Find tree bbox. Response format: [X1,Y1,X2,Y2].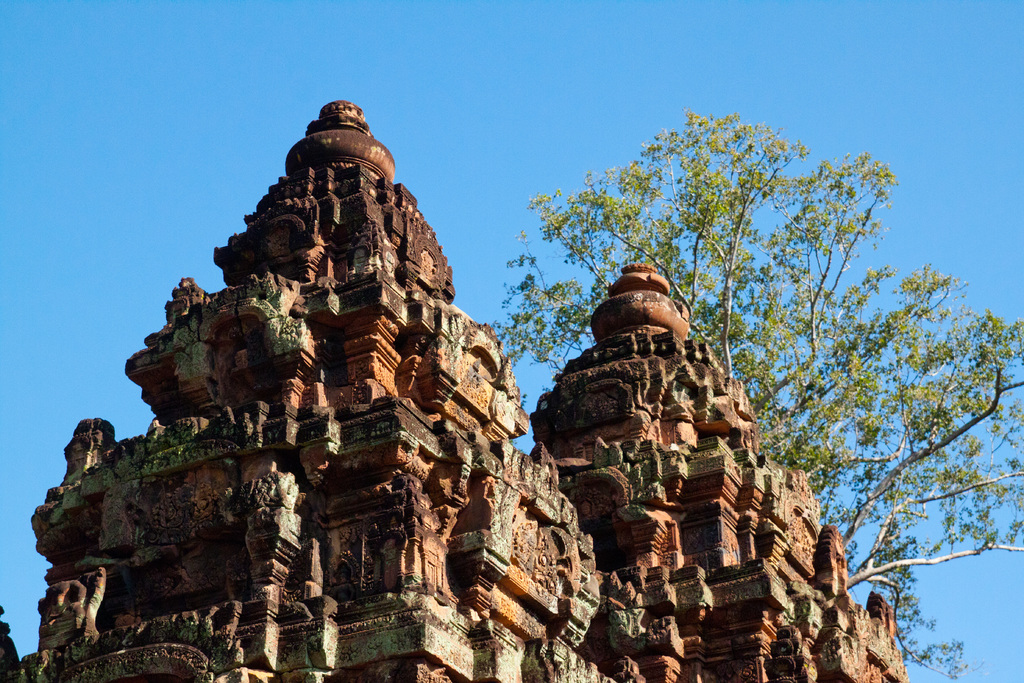
[490,110,1021,680].
